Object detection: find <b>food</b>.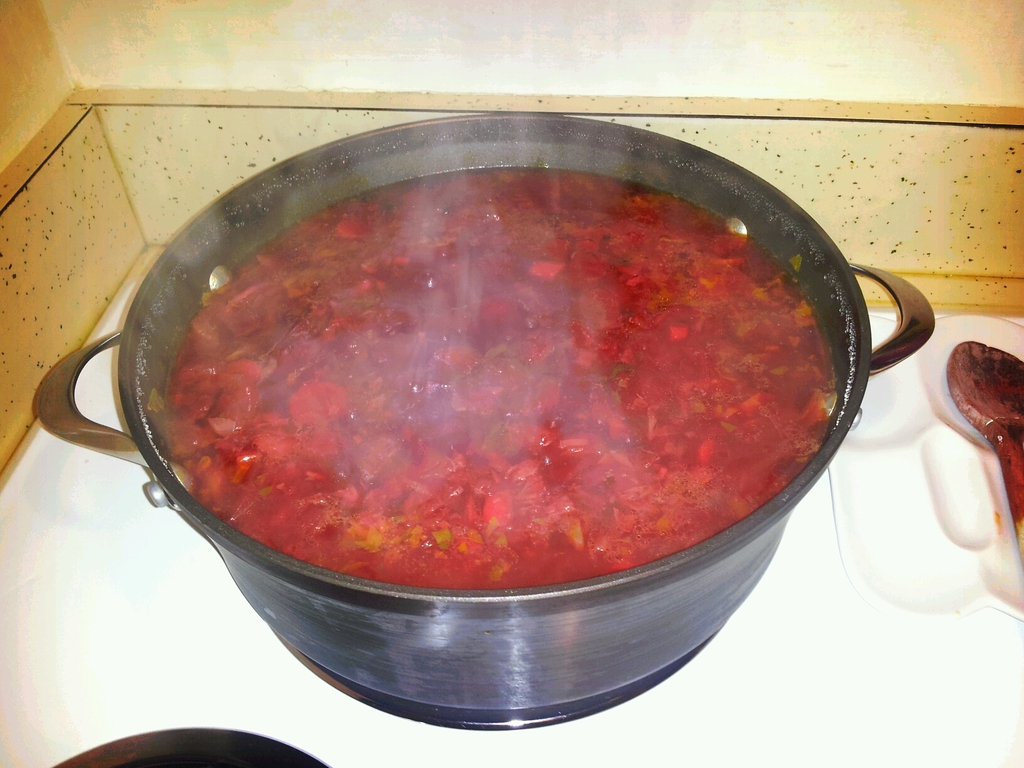
[914, 316, 1023, 609].
